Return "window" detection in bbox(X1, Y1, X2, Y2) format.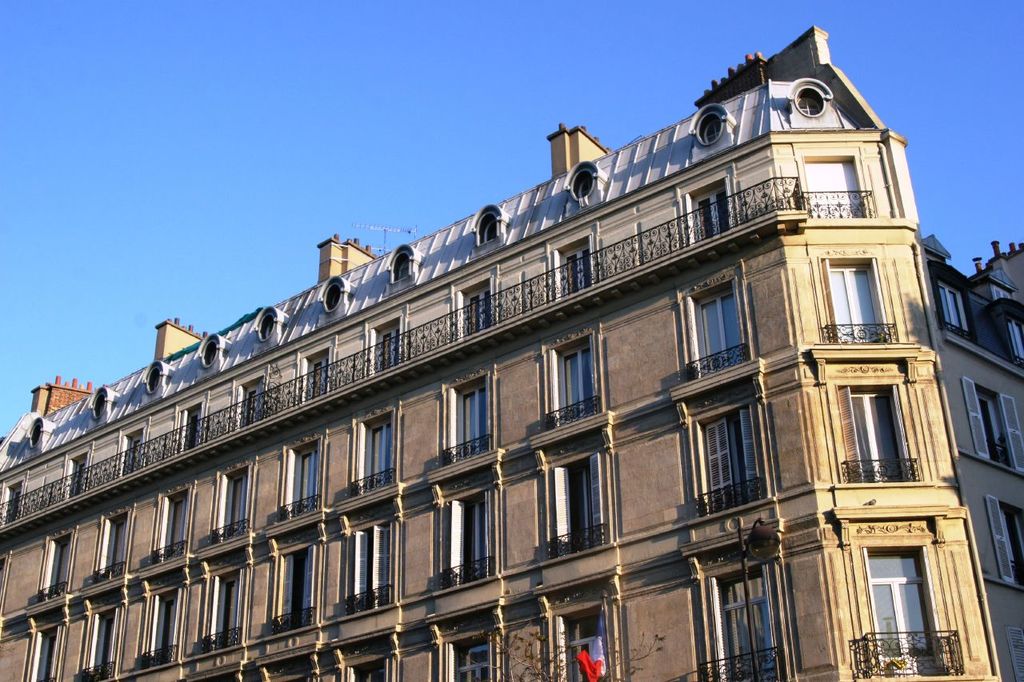
bbox(881, 539, 952, 656).
